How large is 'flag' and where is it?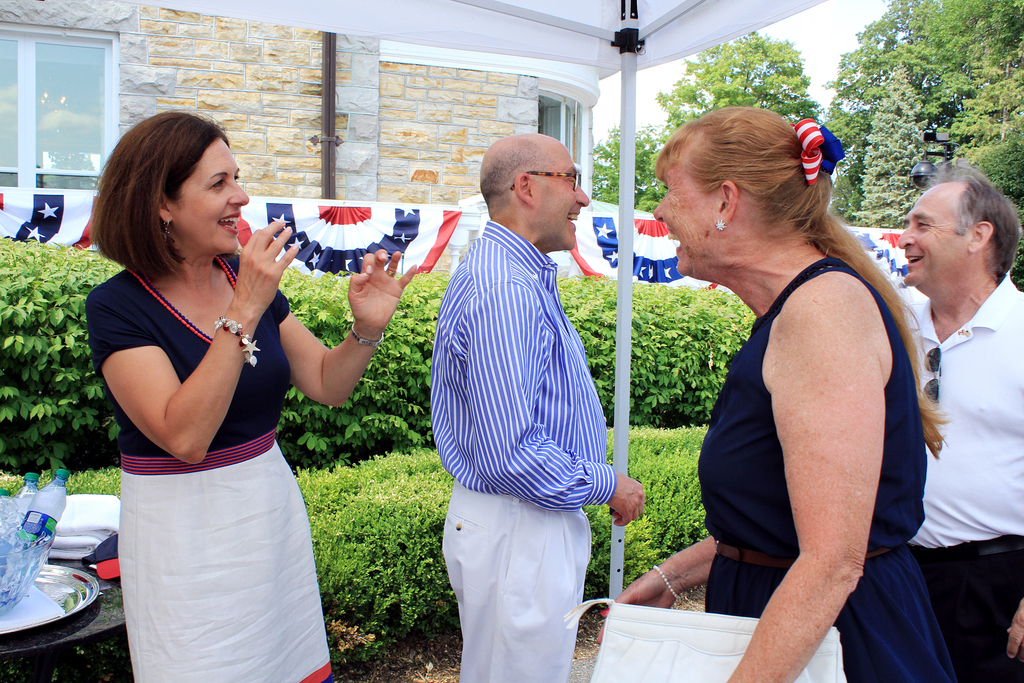
Bounding box: 572 217 719 292.
